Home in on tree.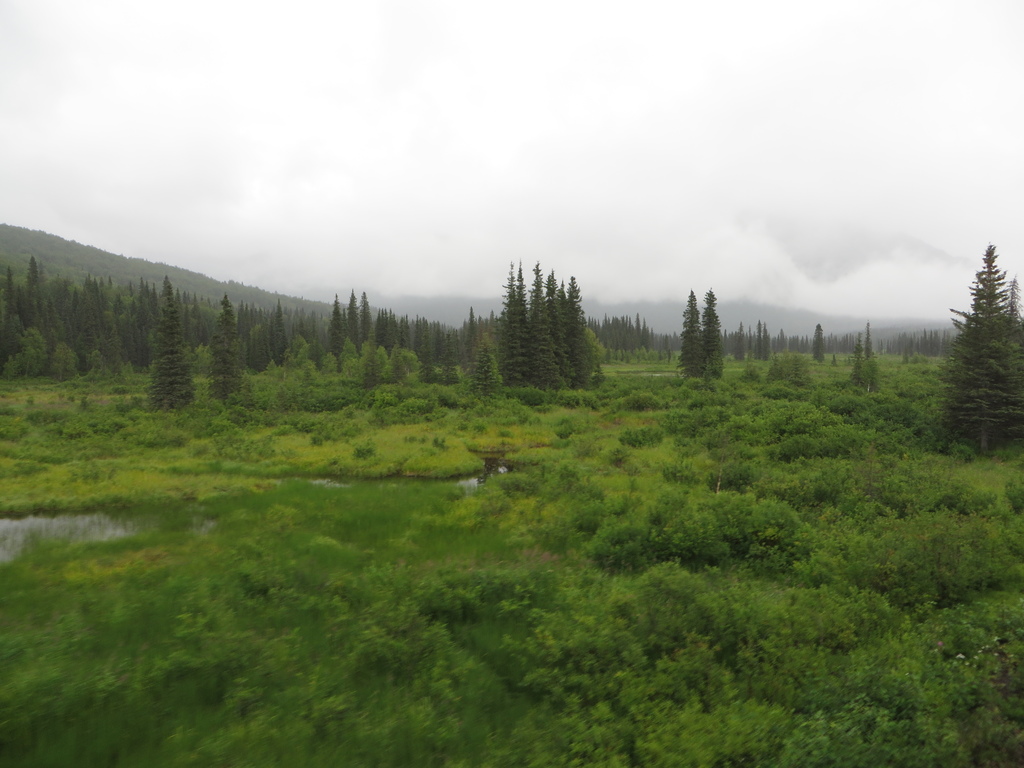
Homed in at Rect(772, 325, 795, 355).
